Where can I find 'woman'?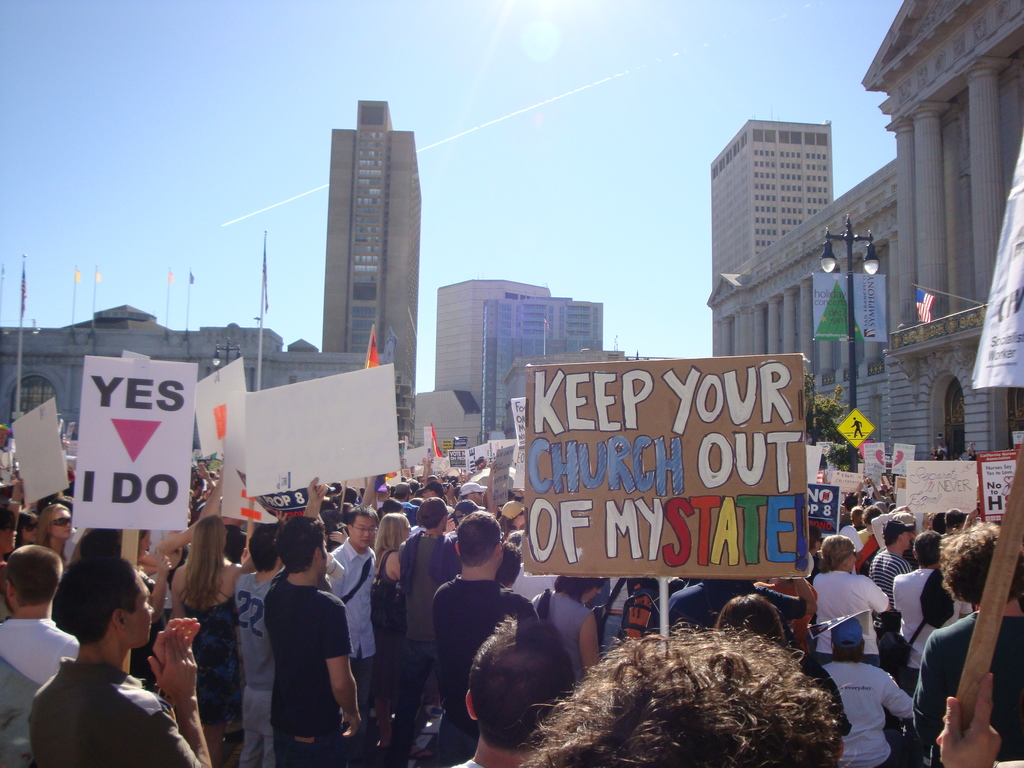
You can find it at crop(375, 511, 445, 764).
